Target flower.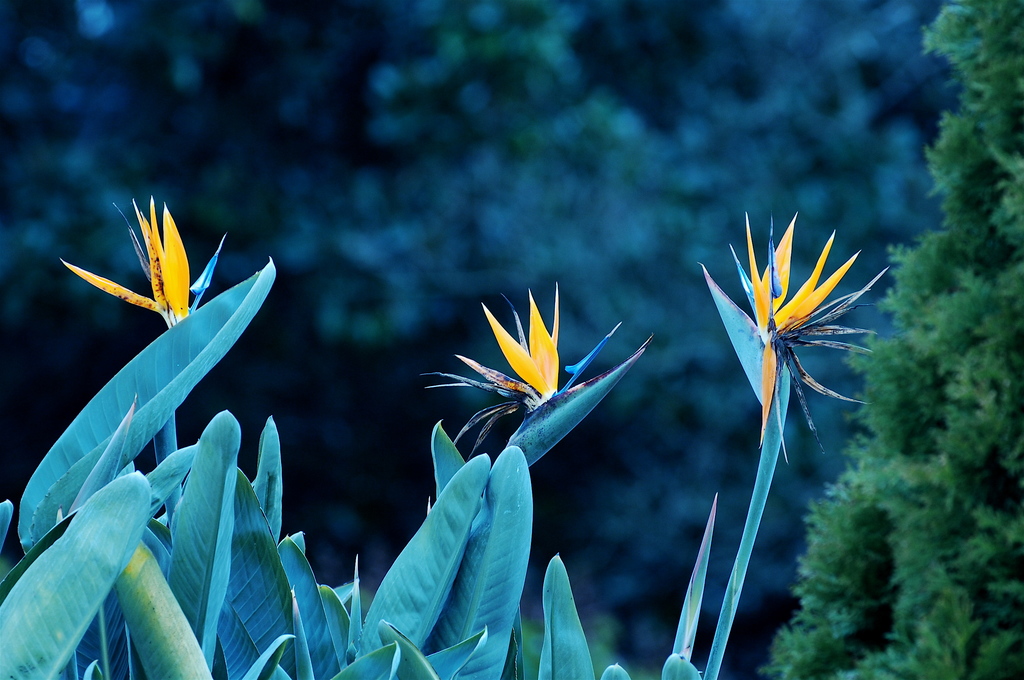
Target region: bbox(65, 193, 203, 321).
